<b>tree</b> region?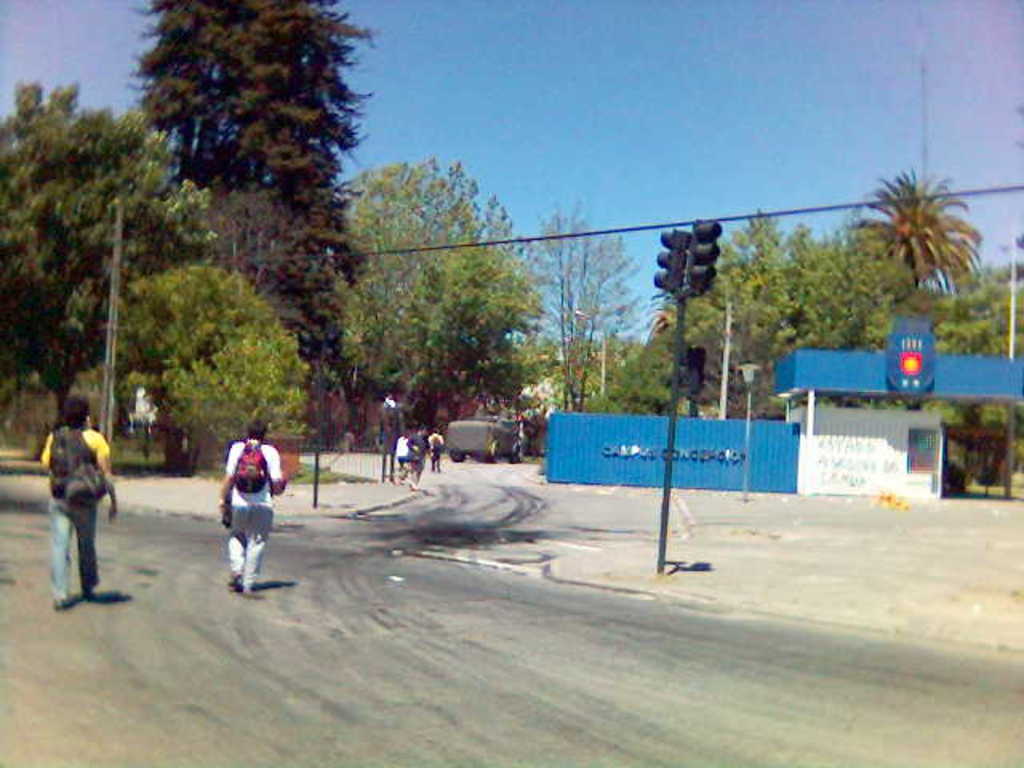
[x1=747, y1=224, x2=862, y2=357]
